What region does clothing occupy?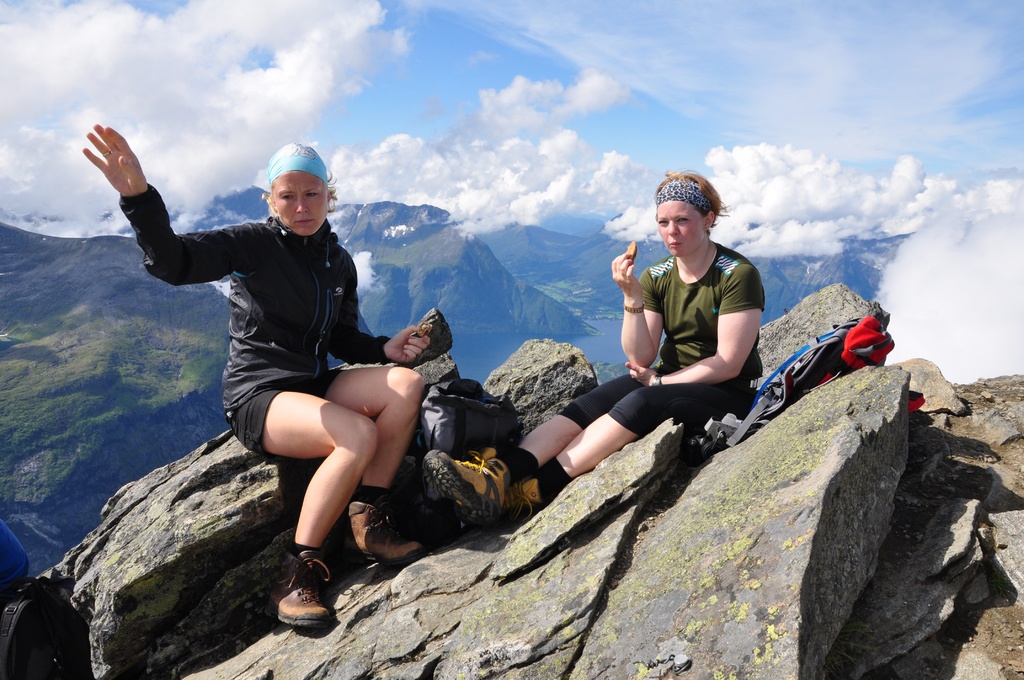
[left=599, top=225, right=771, bottom=451].
